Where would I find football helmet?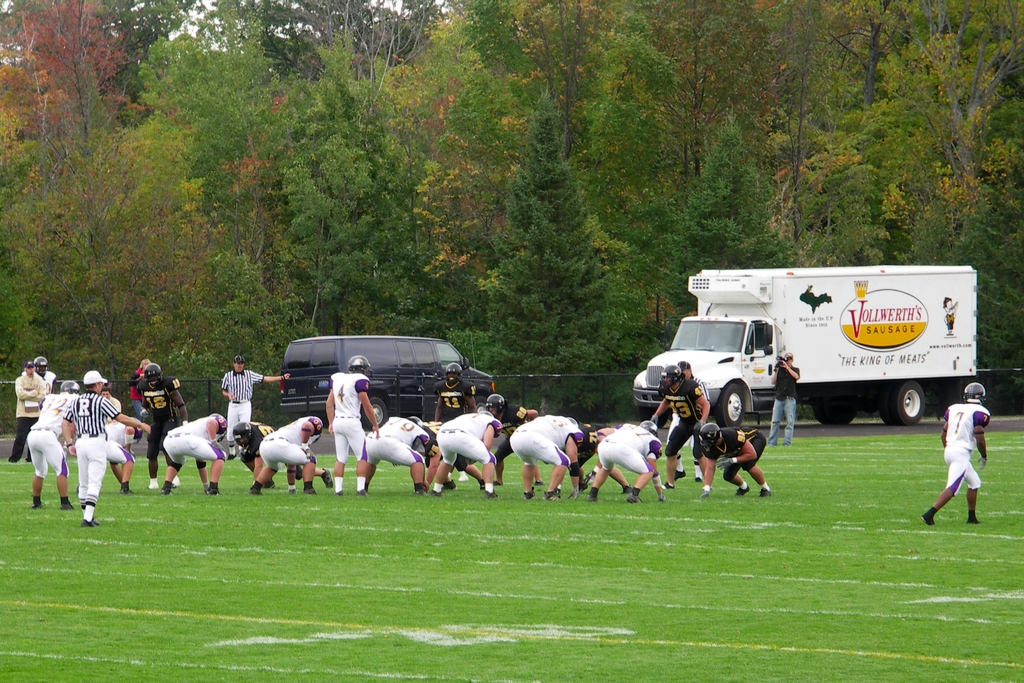
At select_region(34, 353, 51, 375).
